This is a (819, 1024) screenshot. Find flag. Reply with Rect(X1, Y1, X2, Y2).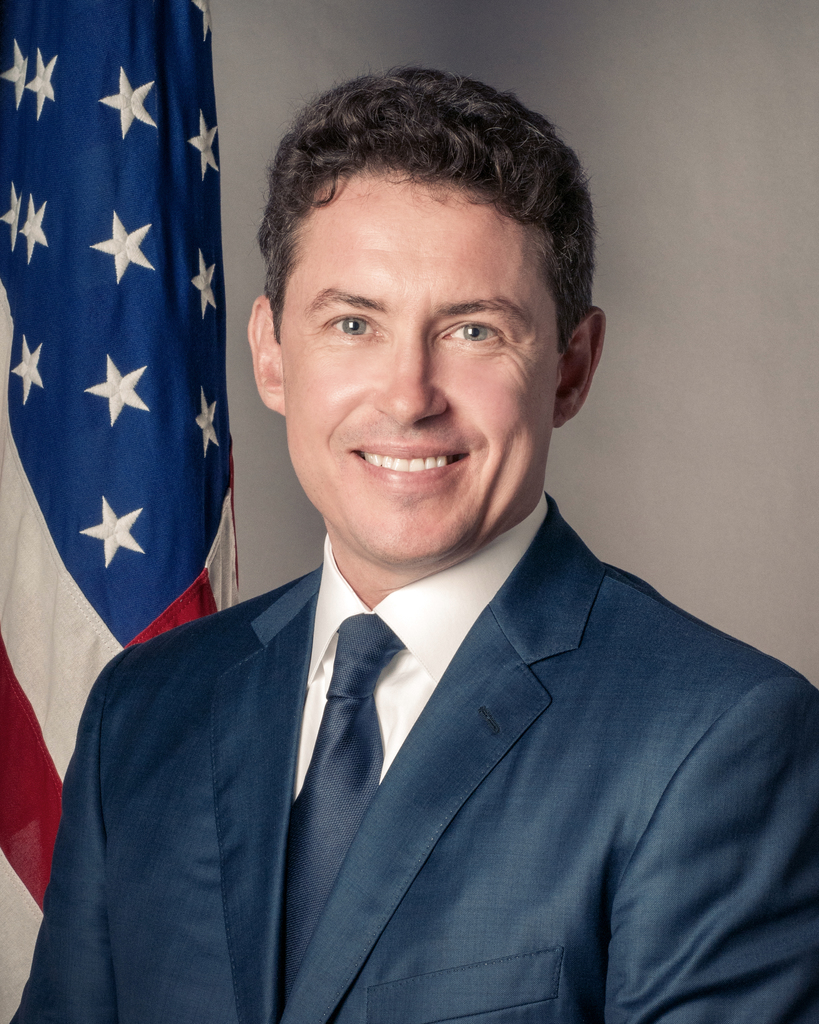
Rect(22, 165, 261, 867).
